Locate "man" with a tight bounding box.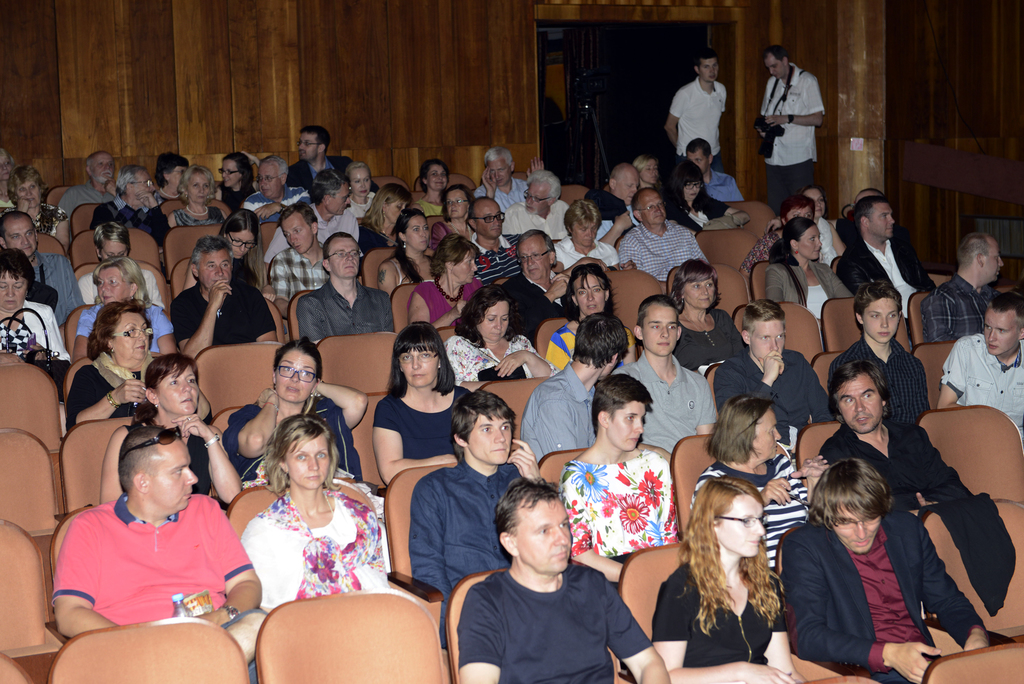
{"left": 831, "top": 286, "right": 929, "bottom": 425}.
